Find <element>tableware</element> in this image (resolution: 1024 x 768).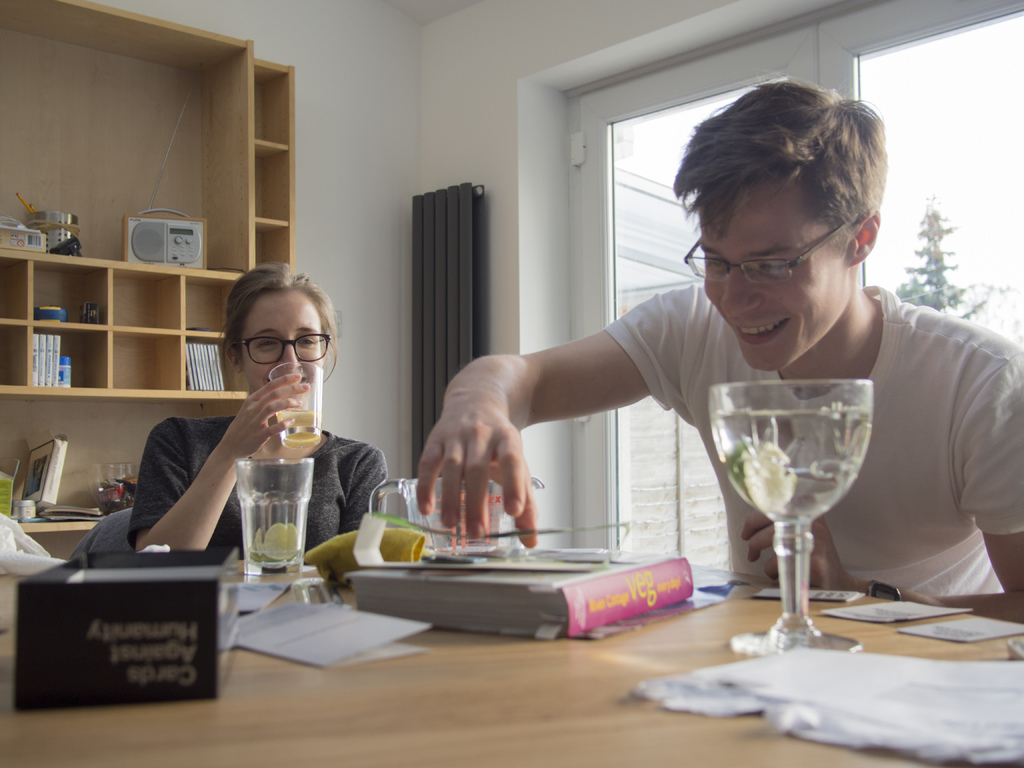
(237, 460, 308, 579).
